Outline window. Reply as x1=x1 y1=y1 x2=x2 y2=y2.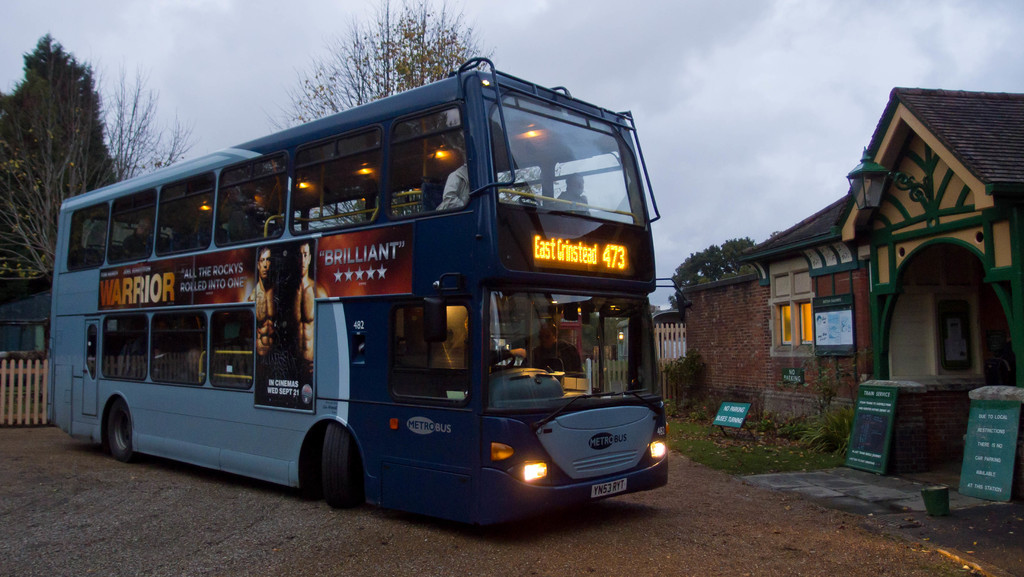
x1=768 y1=261 x2=815 y2=354.
